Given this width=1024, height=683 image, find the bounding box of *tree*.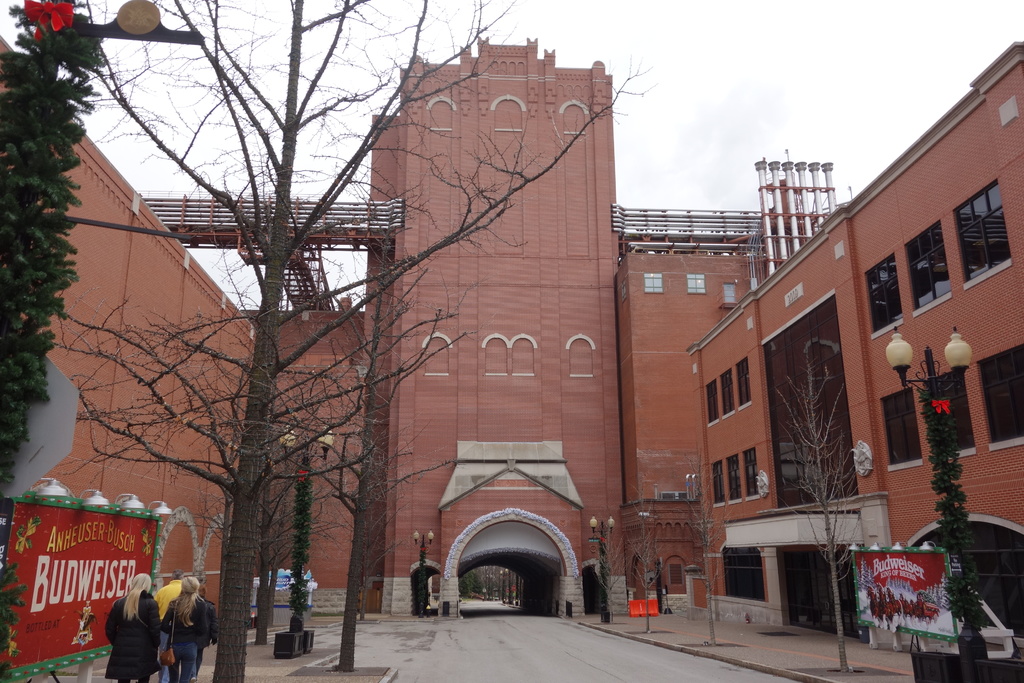
(x1=51, y1=0, x2=649, y2=682).
